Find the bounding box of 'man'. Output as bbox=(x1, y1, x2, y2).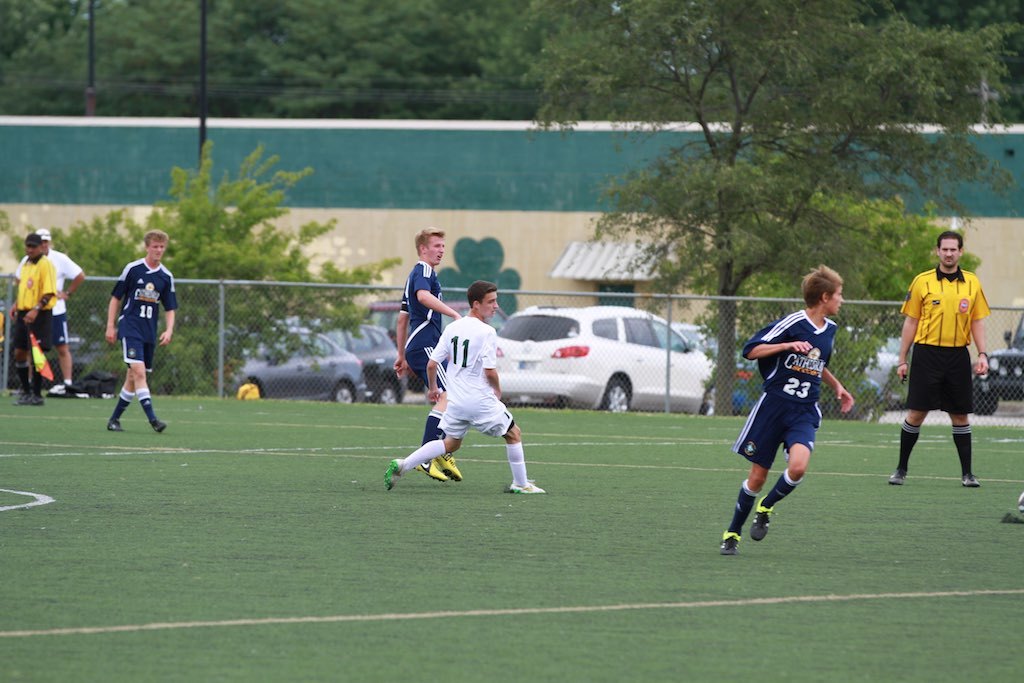
bbox=(384, 280, 548, 497).
